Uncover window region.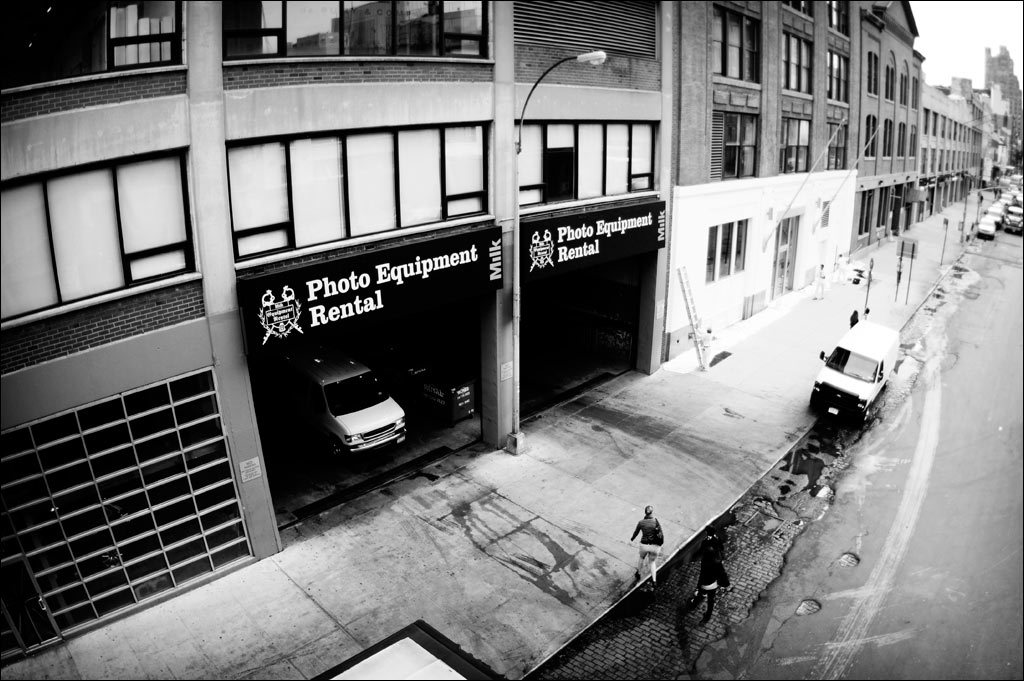
Uncovered: [left=881, top=51, right=895, bottom=102].
